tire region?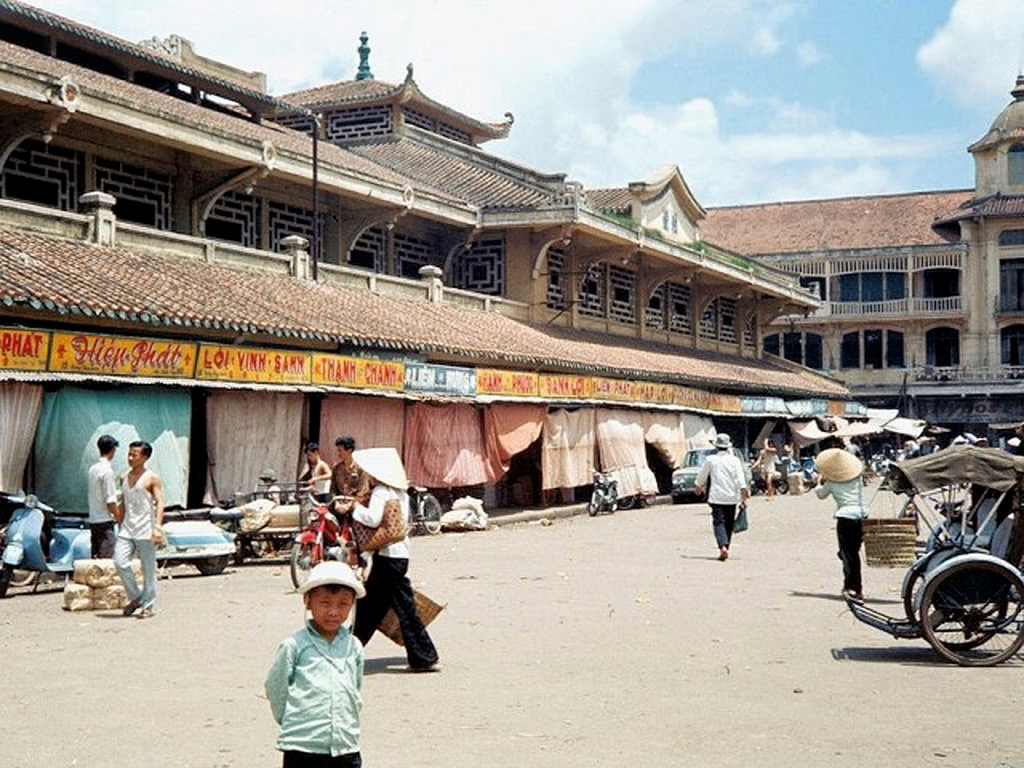
bbox=[202, 552, 228, 576]
